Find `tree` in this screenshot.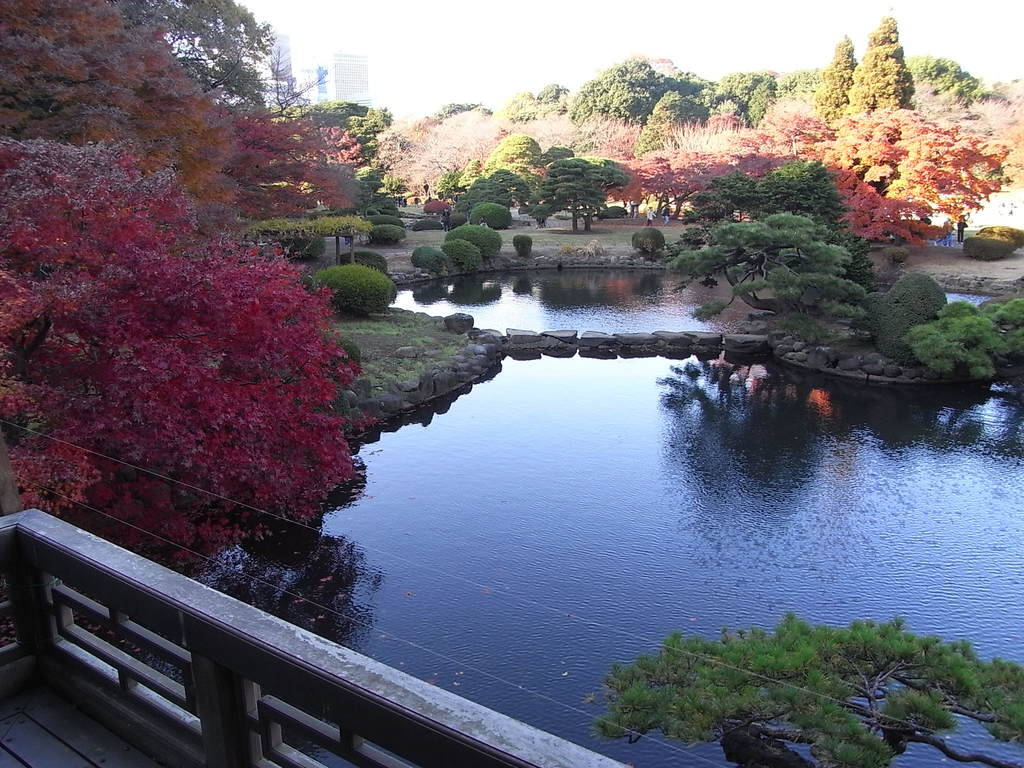
The bounding box for `tree` is (x1=568, y1=44, x2=729, y2=129).
